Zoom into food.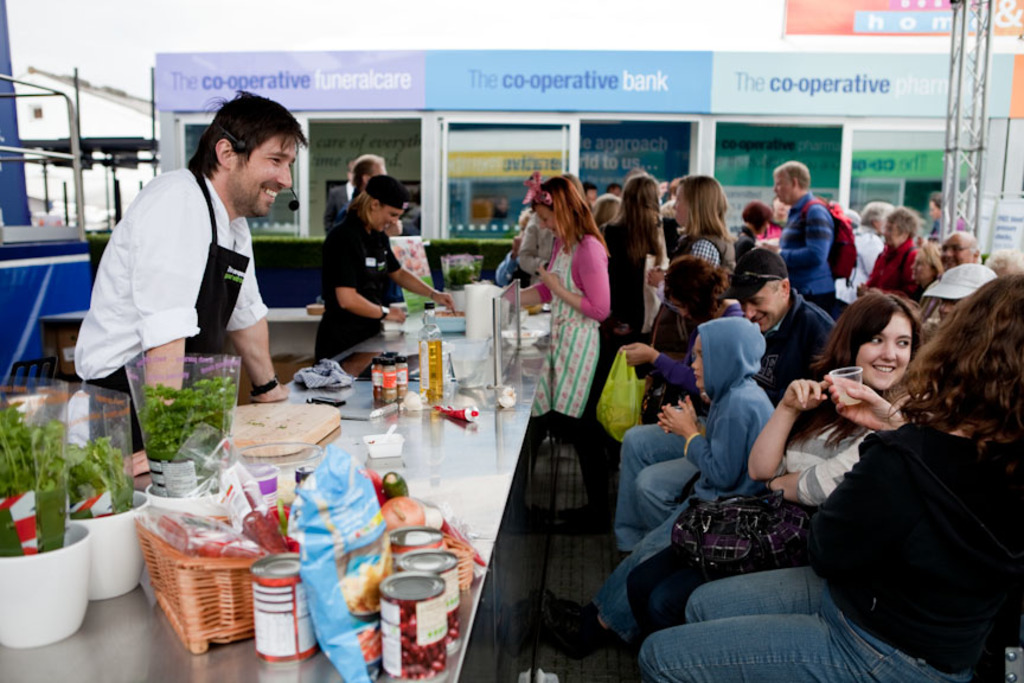
Zoom target: left=370, top=596, right=447, bottom=682.
